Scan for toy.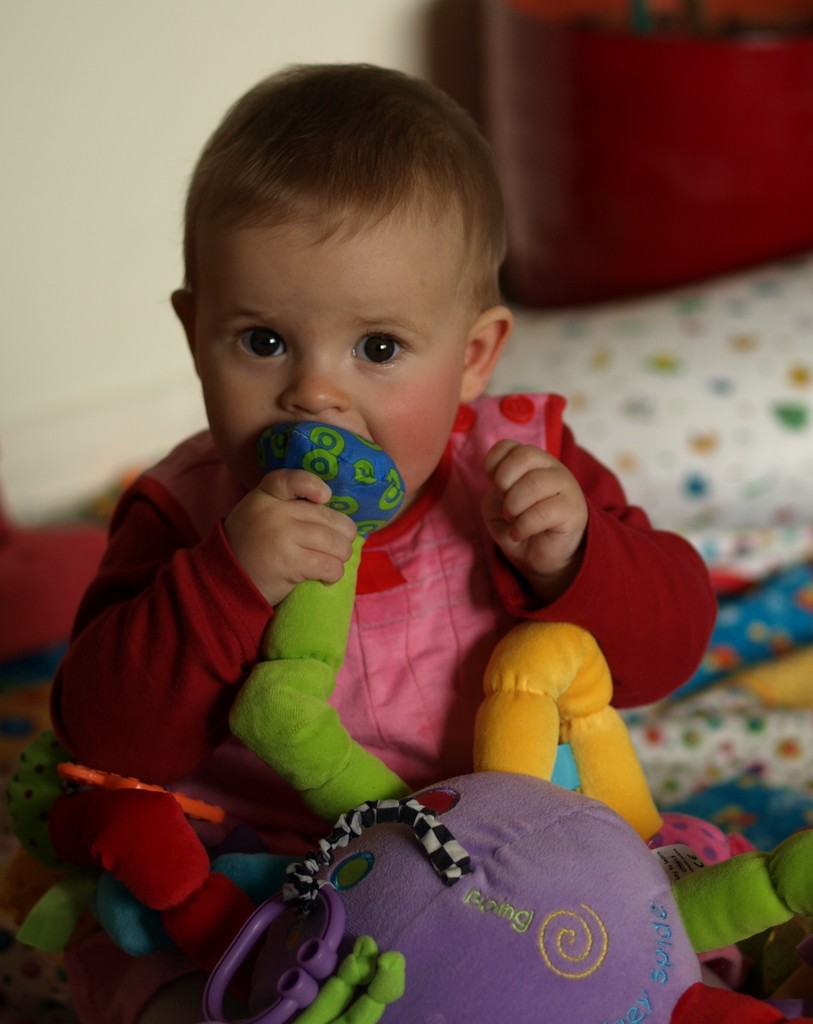
Scan result: [0,832,183,1023].
